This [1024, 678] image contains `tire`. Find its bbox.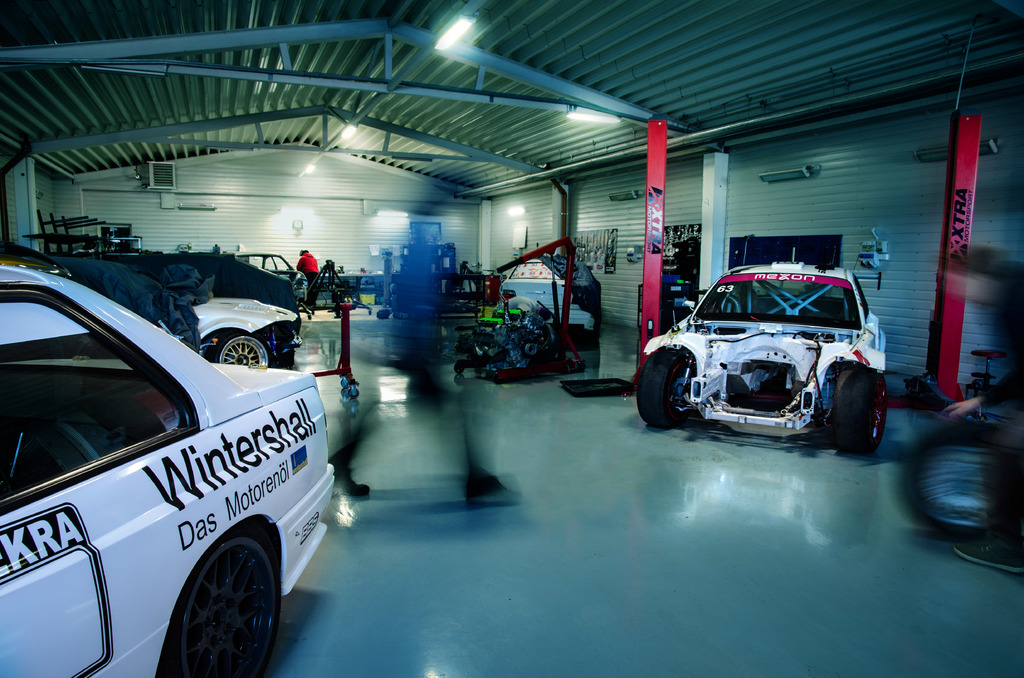
locate(215, 334, 271, 369).
